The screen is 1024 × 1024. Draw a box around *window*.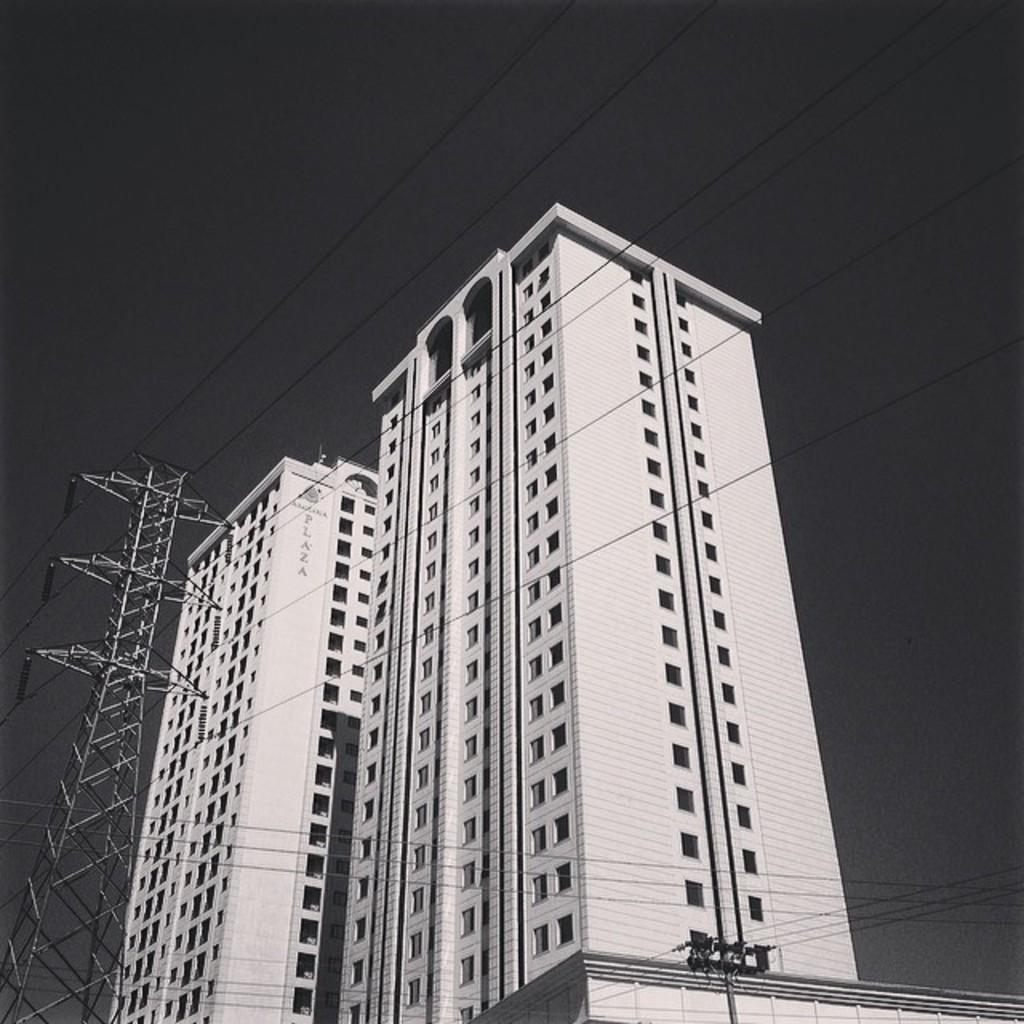
bbox(469, 354, 478, 373).
